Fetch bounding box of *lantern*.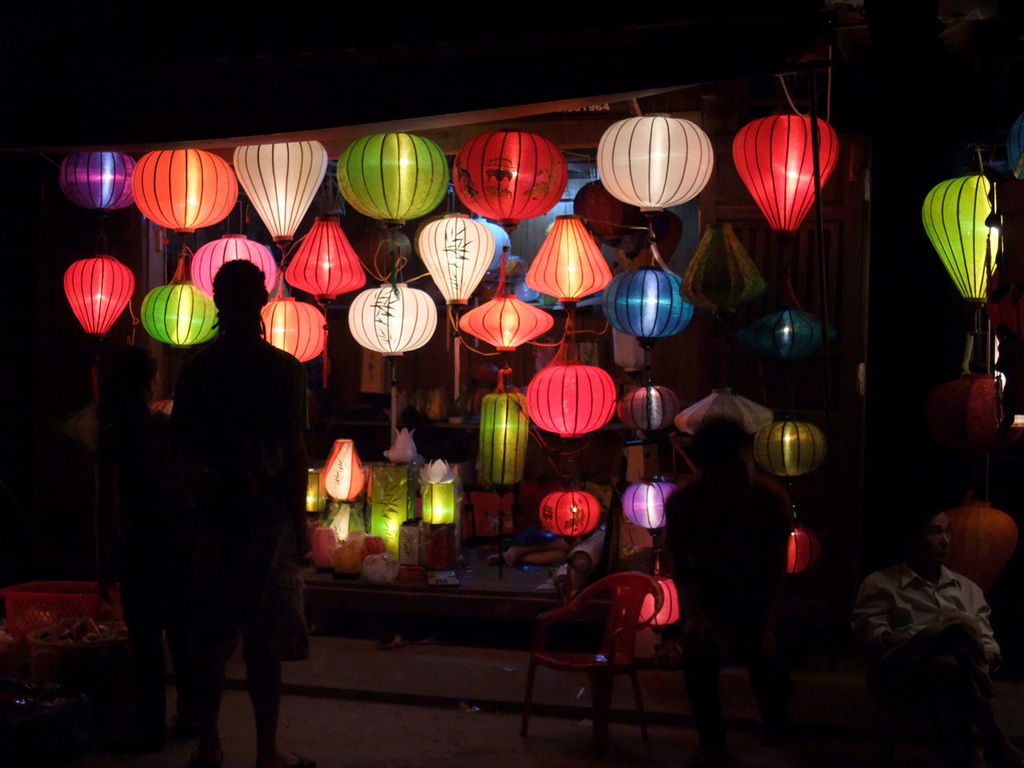
Bbox: crop(346, 284, 438, 386).
